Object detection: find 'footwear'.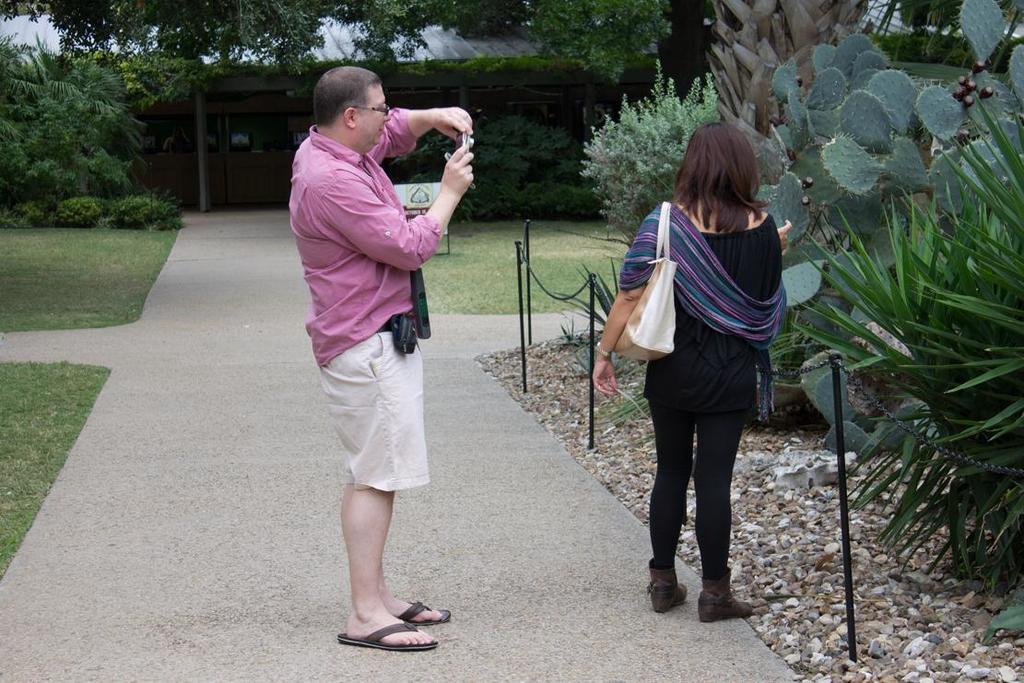
{"left": 333, "top": 593, "right": 435, "bottom": 658}.
